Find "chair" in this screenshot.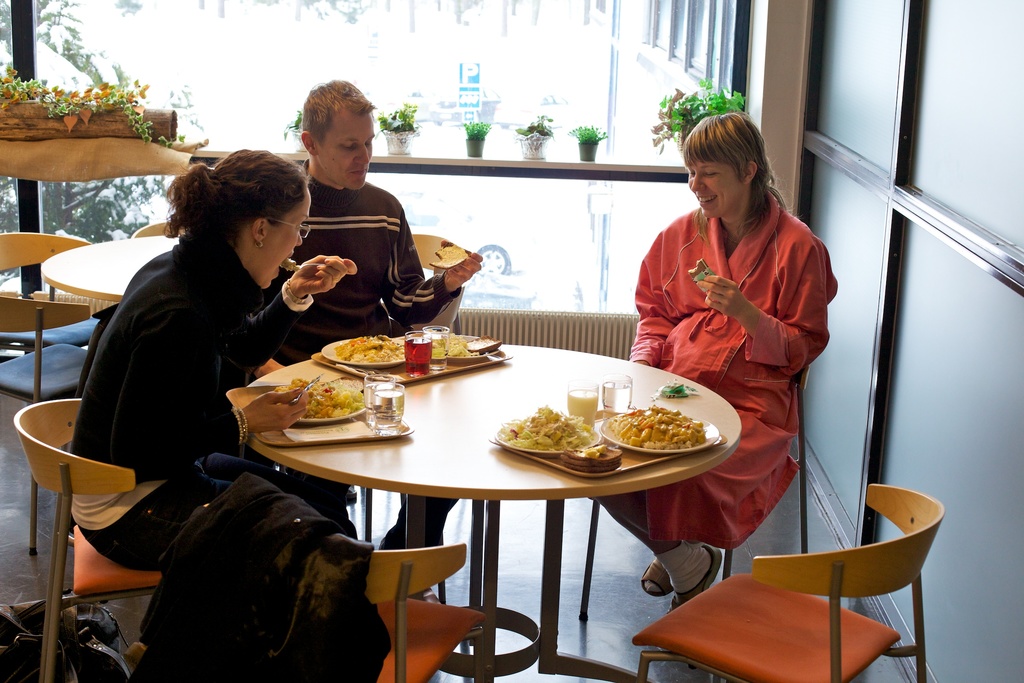
The bounding box for "chair" is (576, 365, 813, 682).
